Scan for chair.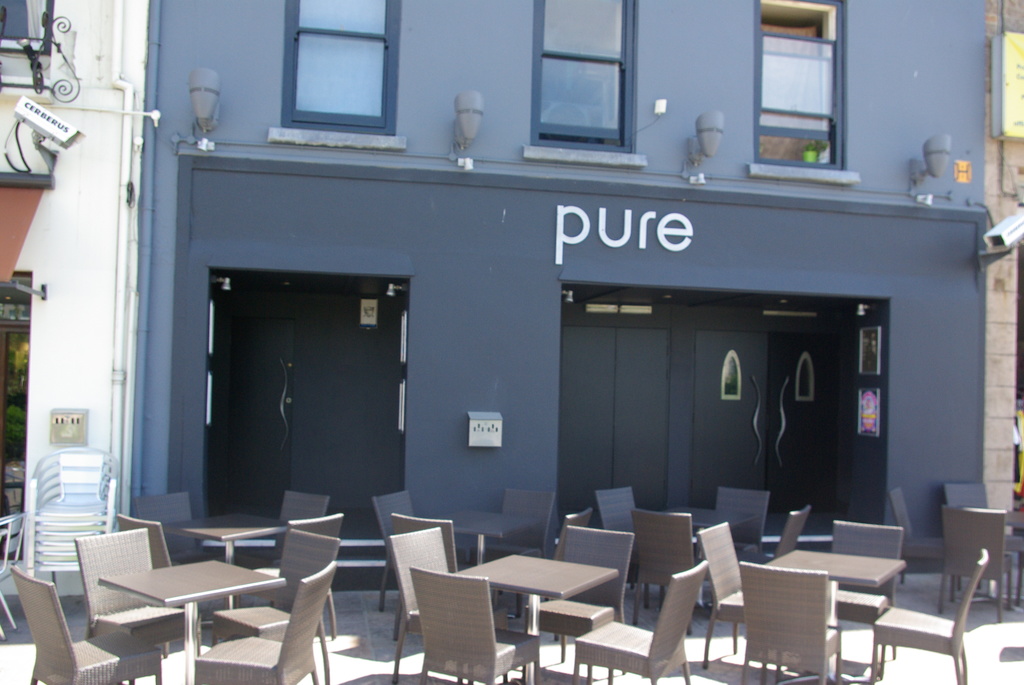
Scan result: left=372, top=491, right=414, bottom=610.
